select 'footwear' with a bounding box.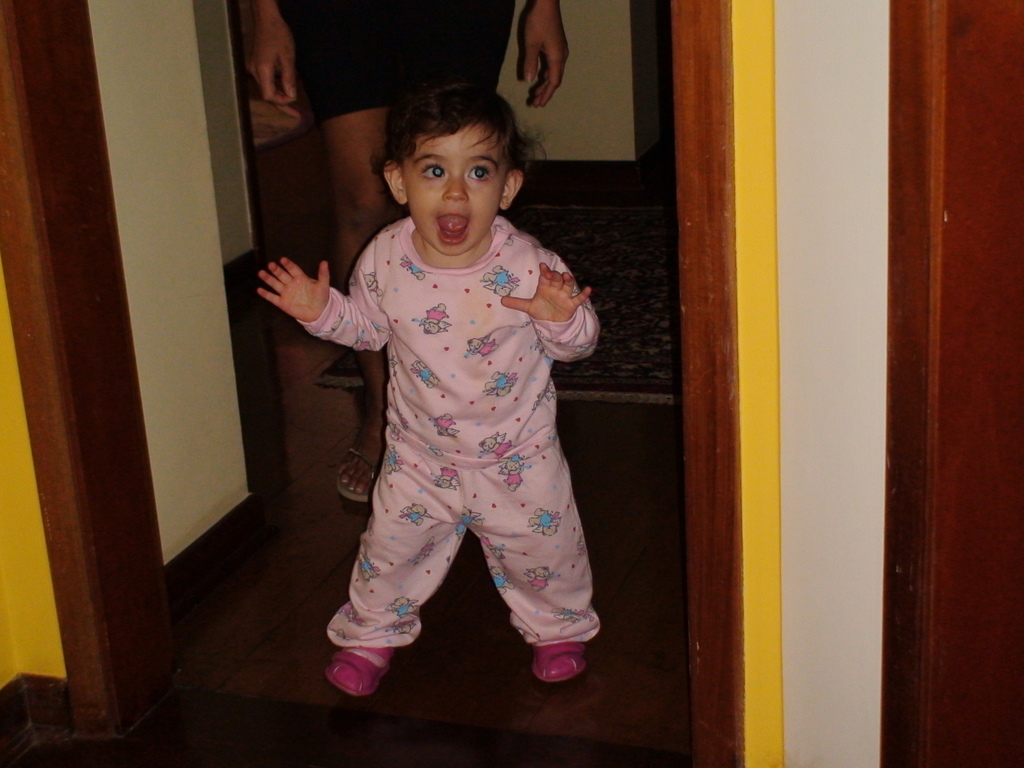
Rect(326, 650, 397, 699).
